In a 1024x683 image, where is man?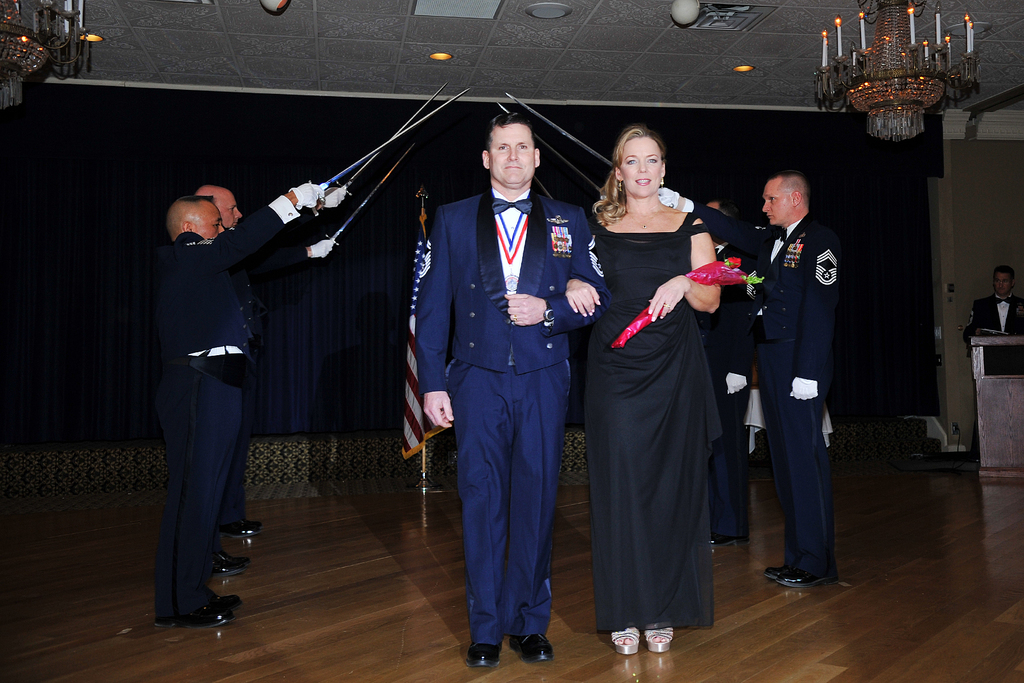
box=[675, 199, 746, 552].
